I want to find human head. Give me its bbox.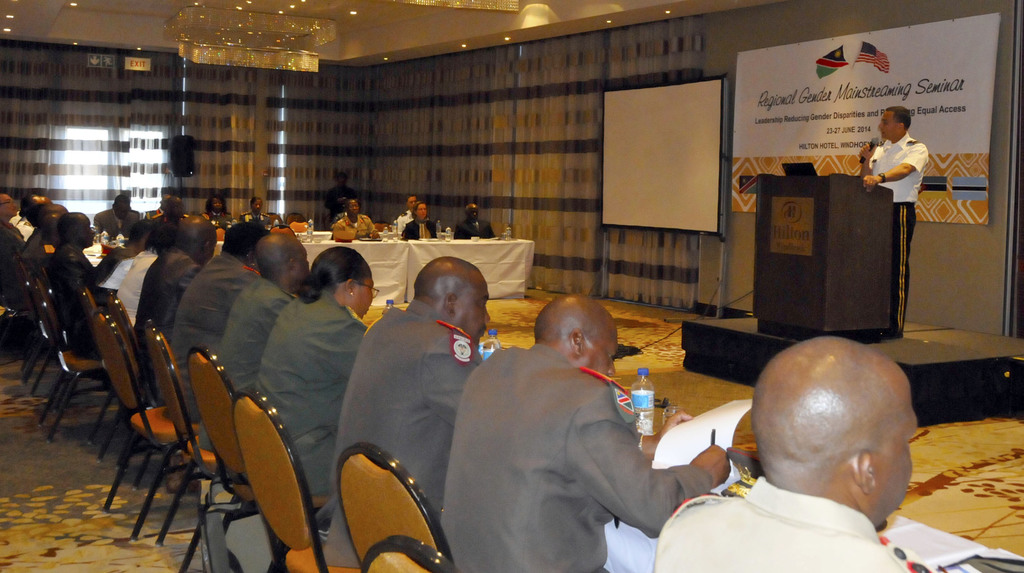
x1=878, y1=106, x2=911, y2=139.
